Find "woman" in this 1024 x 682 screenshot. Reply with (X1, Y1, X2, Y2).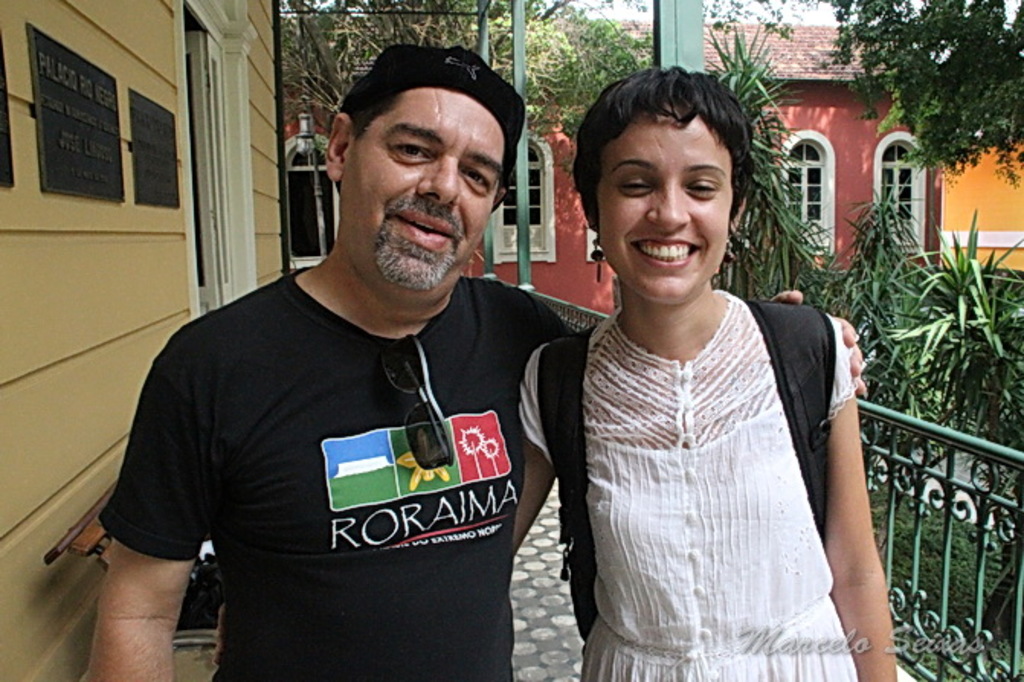
(522, 85, 879, 681).
